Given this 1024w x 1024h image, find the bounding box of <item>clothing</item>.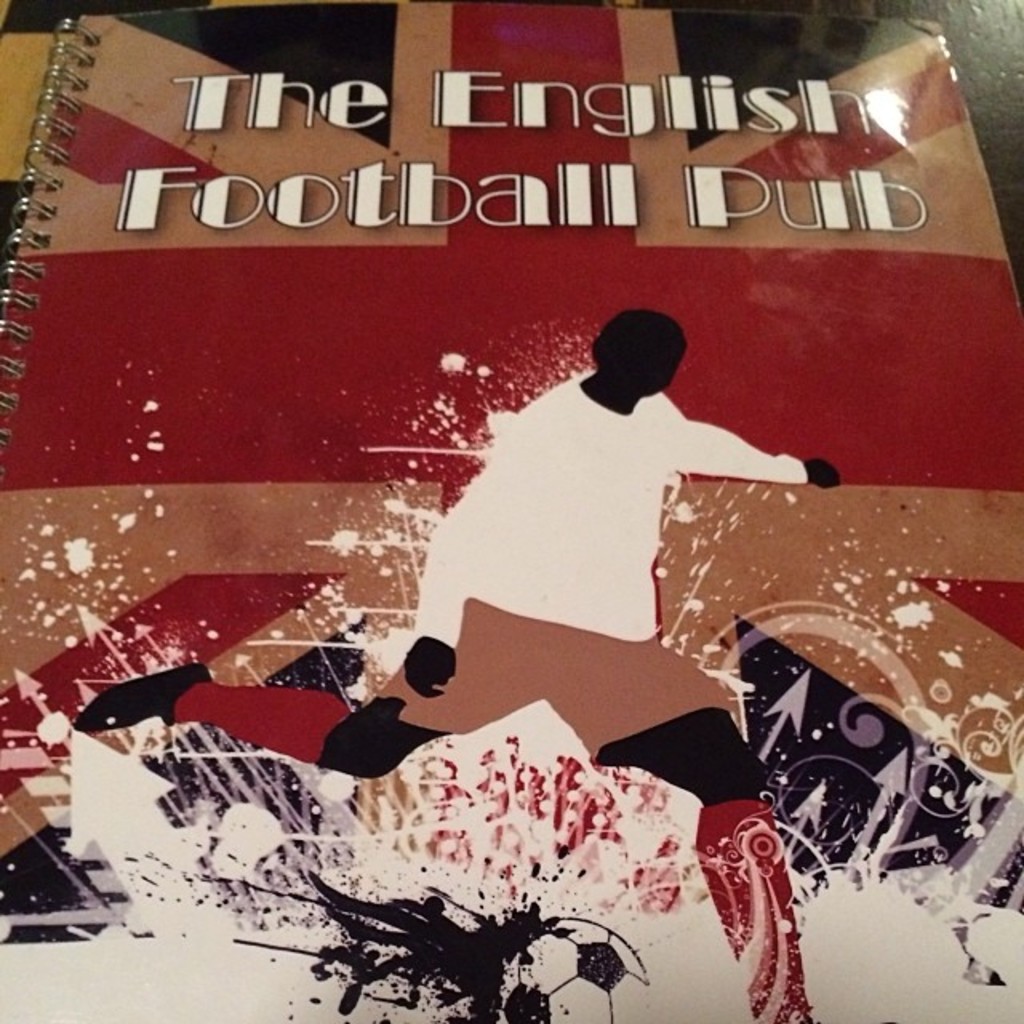
408/365/810/650.
